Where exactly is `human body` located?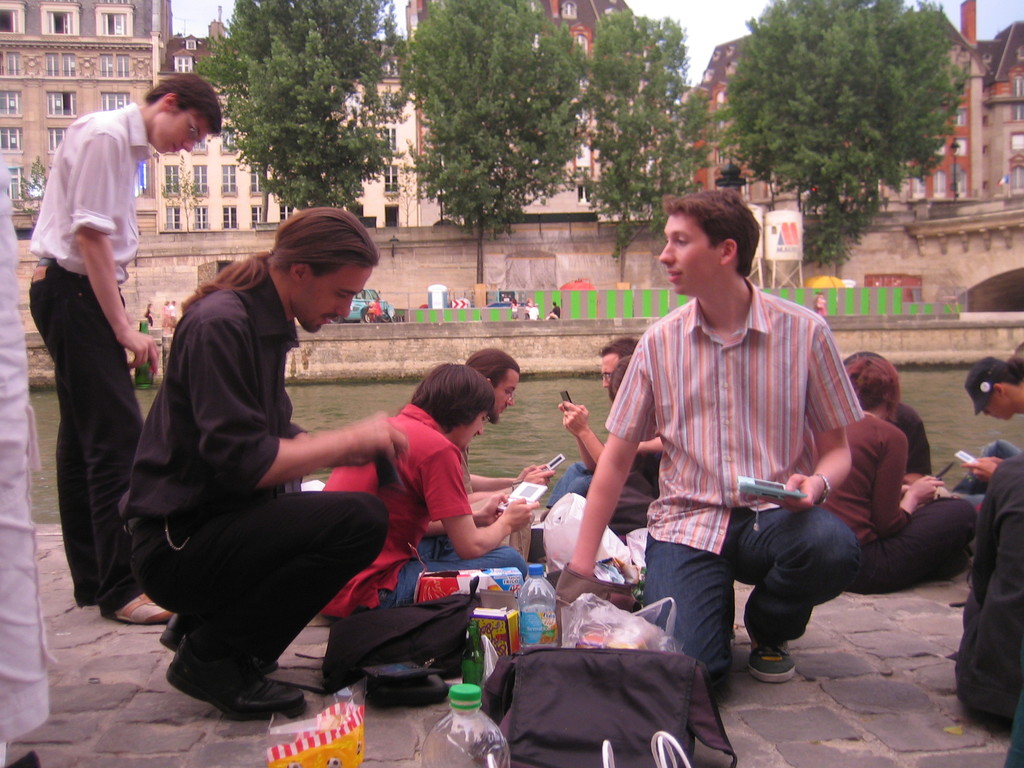
Its bounding box is [x1=28, y1=68, x2=221, y2=625].
